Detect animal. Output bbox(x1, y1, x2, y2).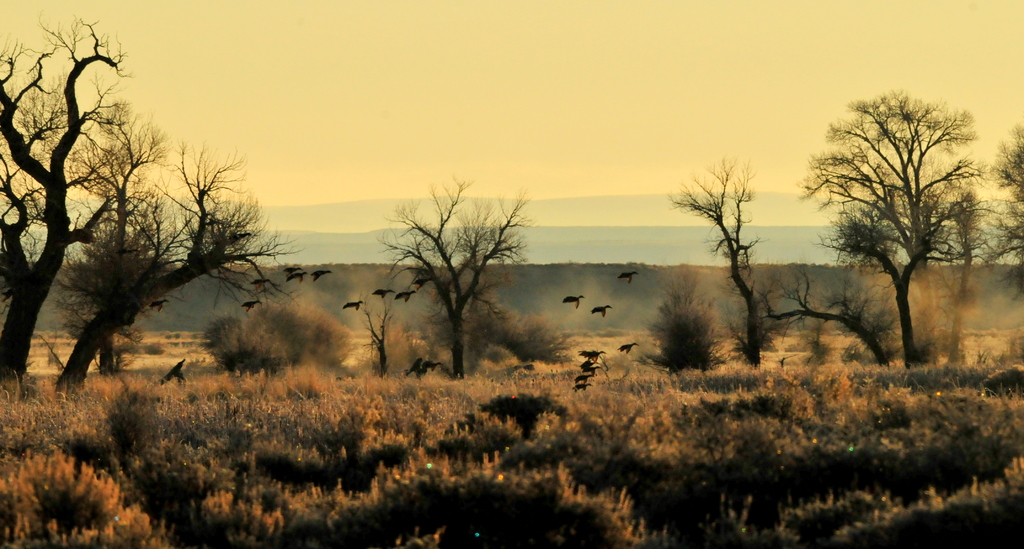
bbox(309, 266, 333, 283).
